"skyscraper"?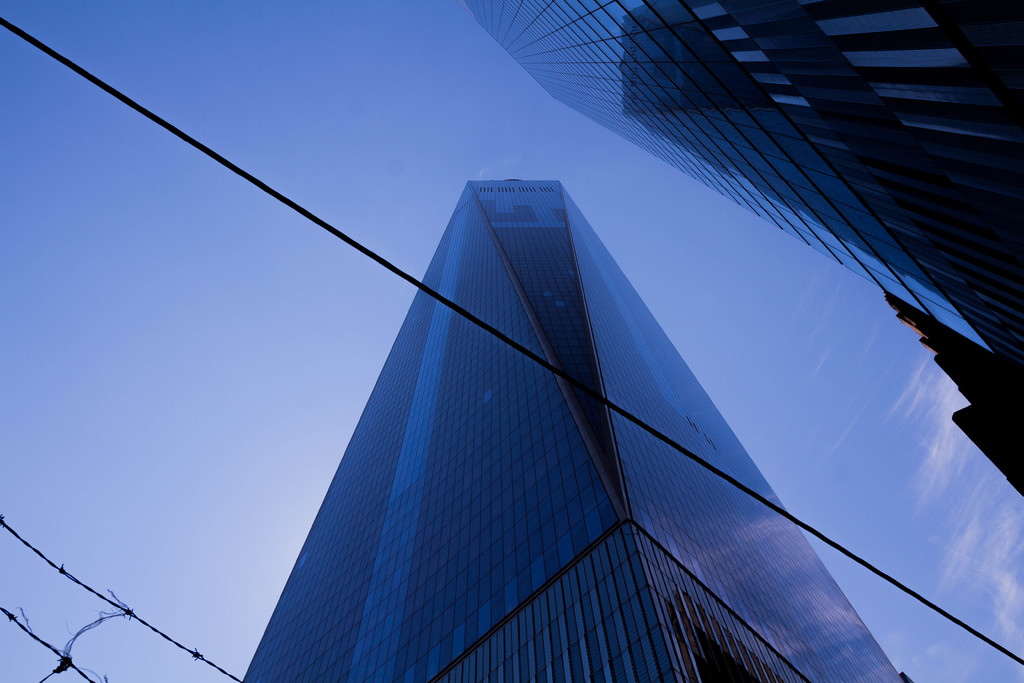
left=463, top=0, right=1023, bottom=368
